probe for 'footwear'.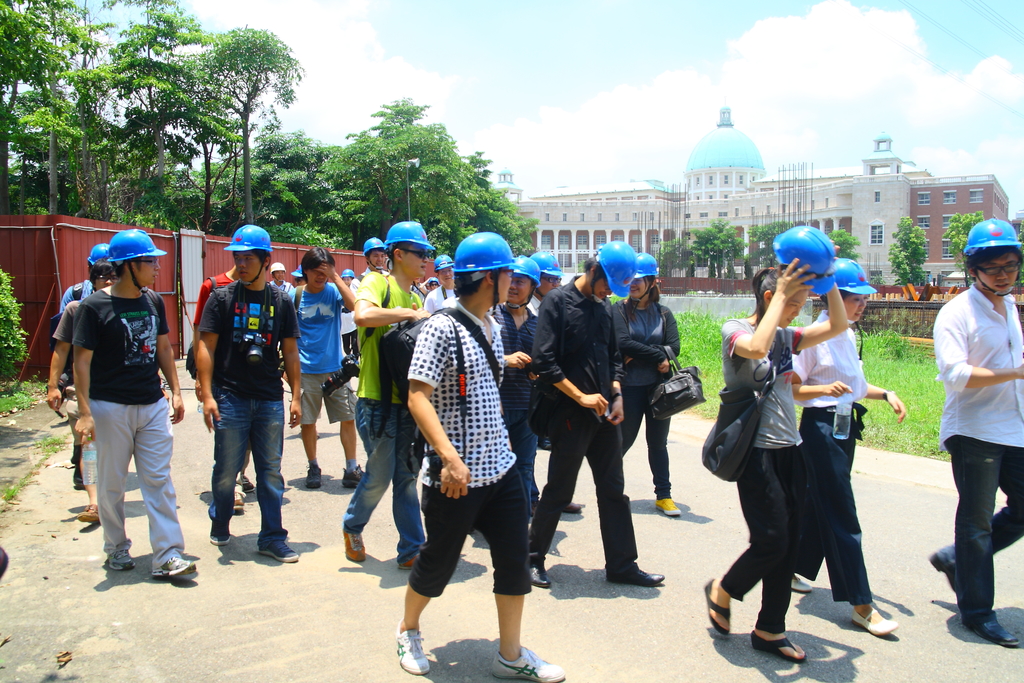
Probe result: left=562, top=494, right=584, bottom=514.
